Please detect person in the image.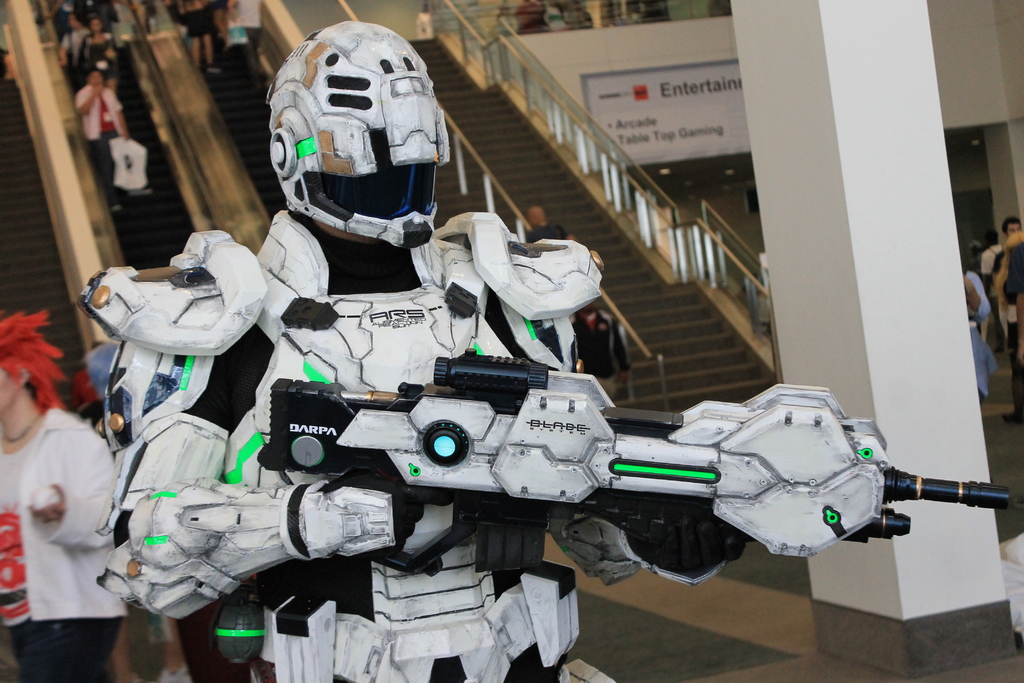
<region>960, 255, 988, 398</region>.
